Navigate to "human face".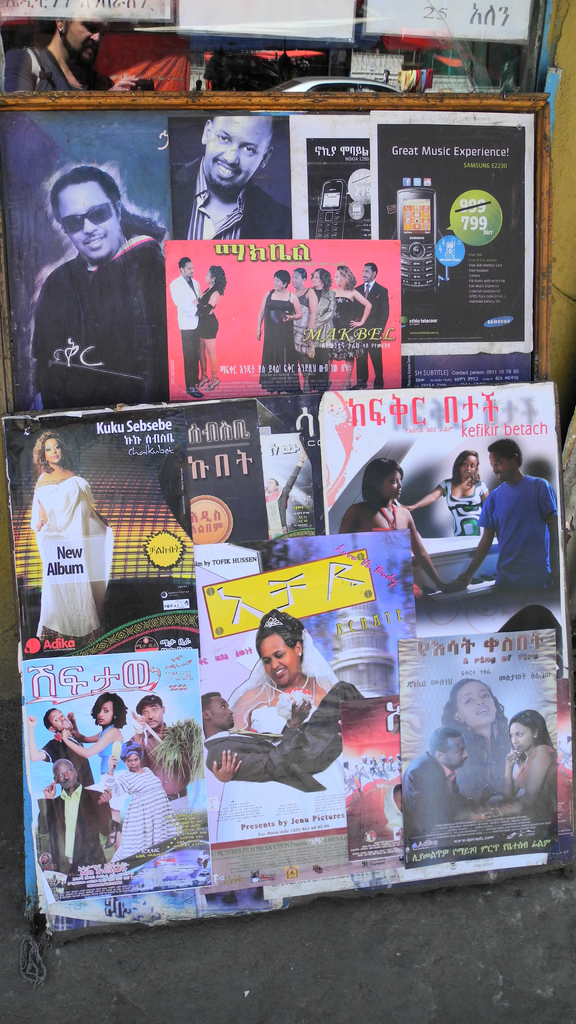
Navigation target: bbox=(125, 755, 139, 771).
